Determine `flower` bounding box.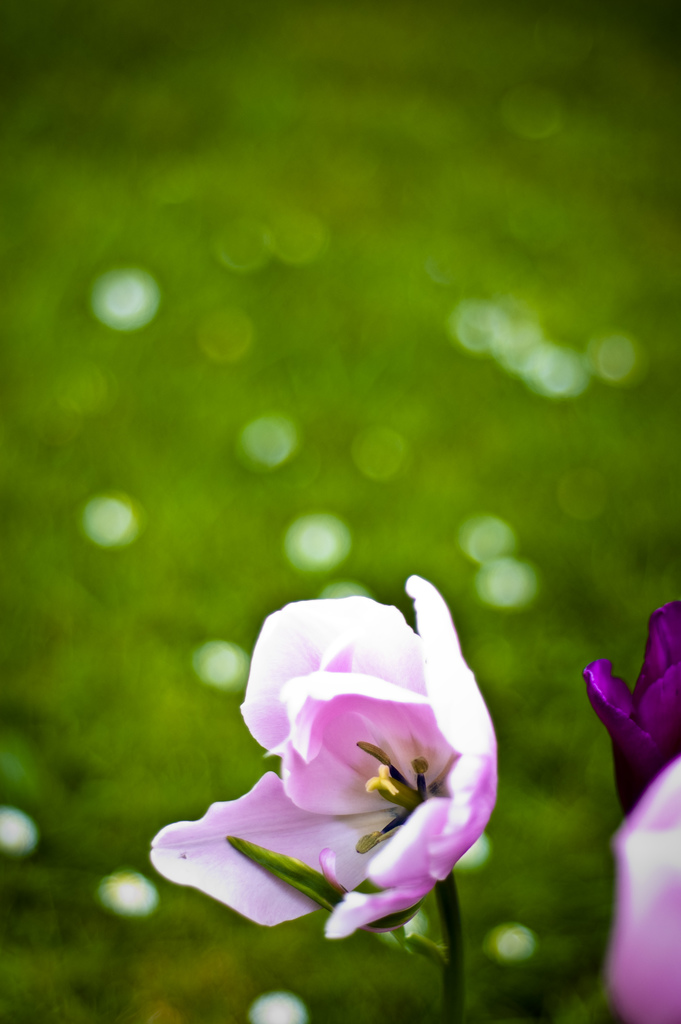
Determined: 165, 608, 498, 941.
